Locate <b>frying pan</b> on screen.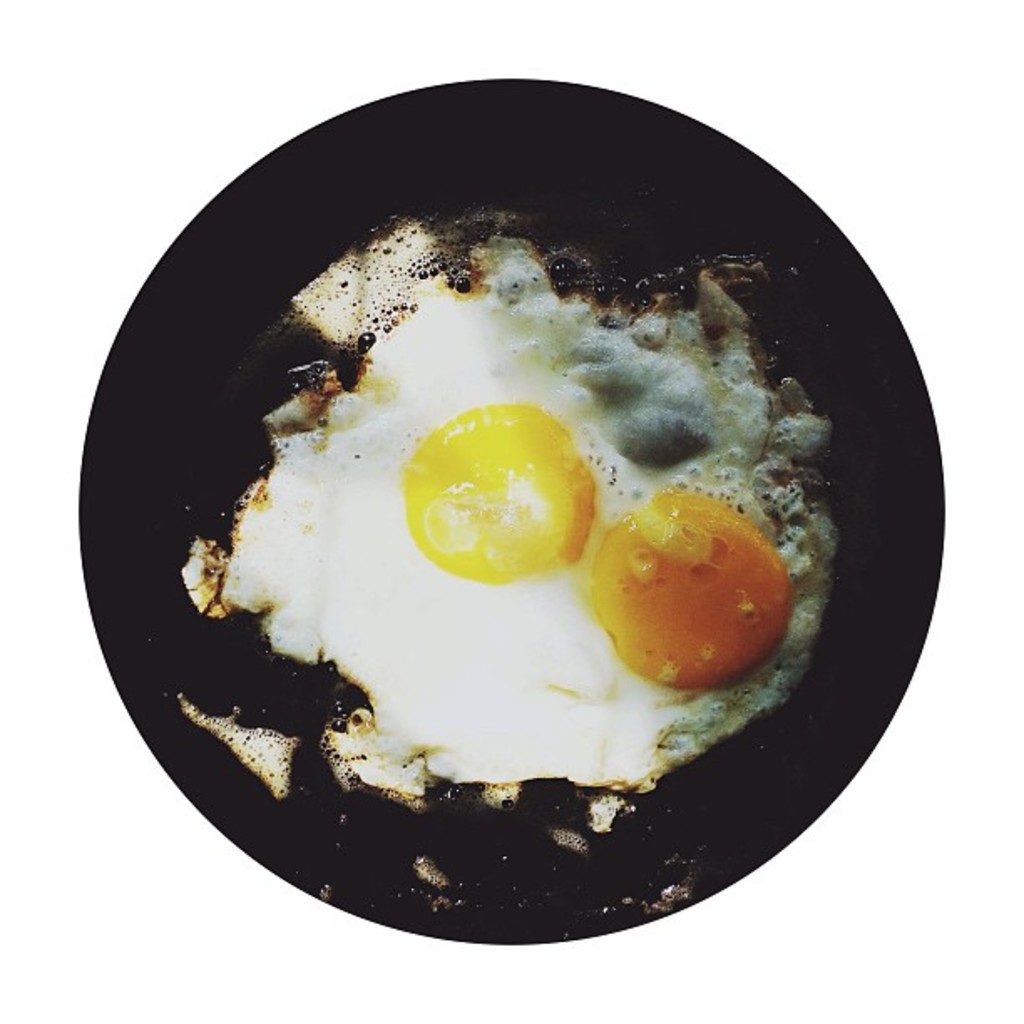
On screen at box(69, 70, 942, 996).
